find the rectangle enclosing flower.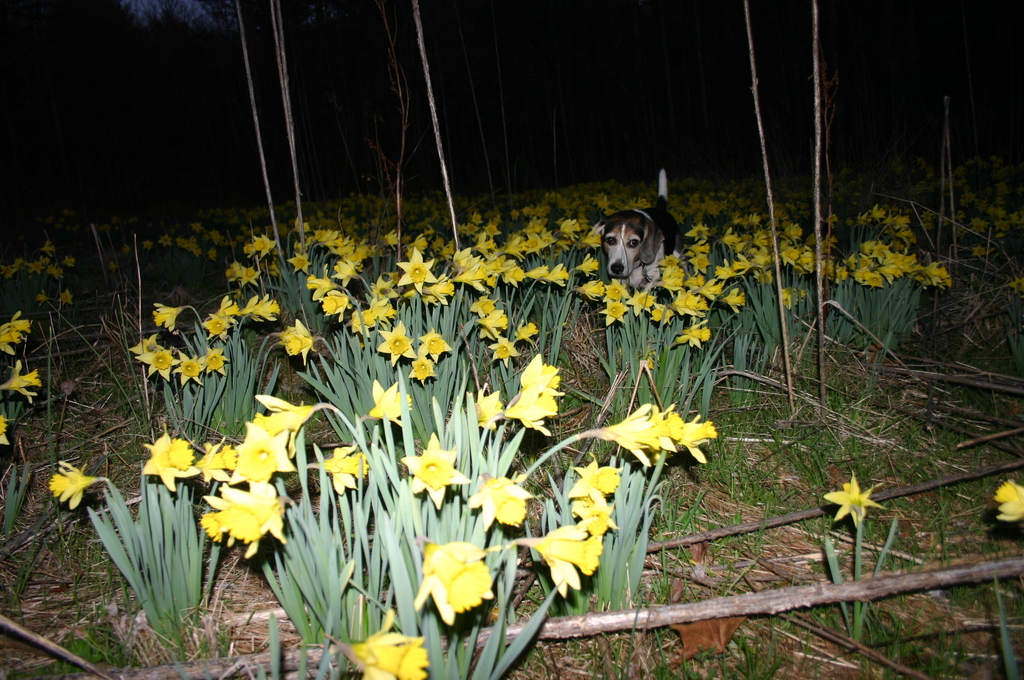
(822,471,889,529).
